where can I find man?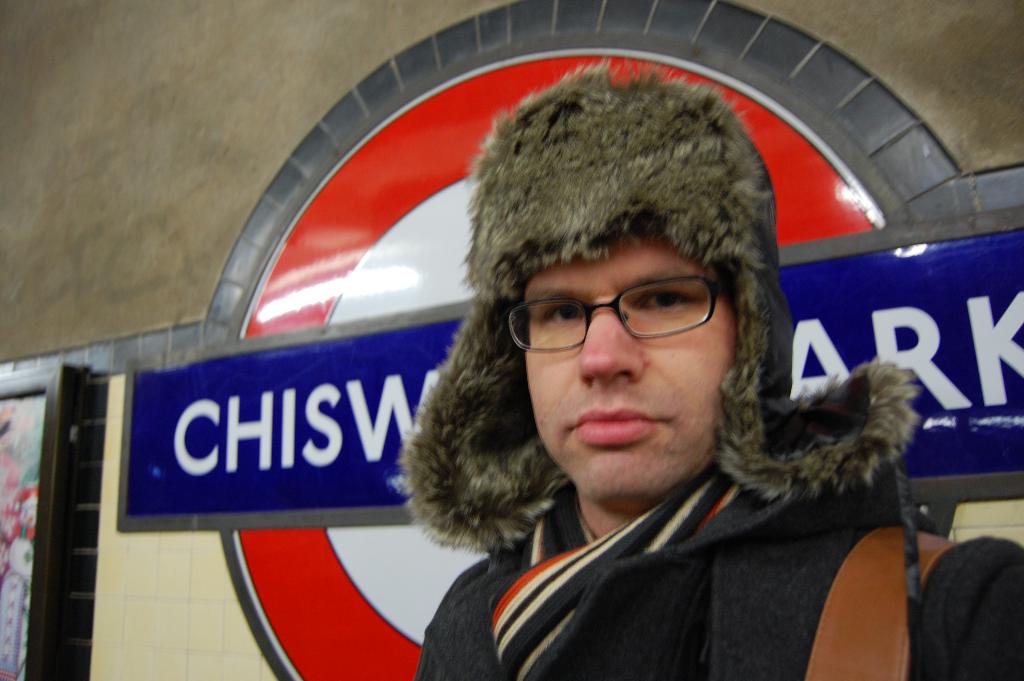
You can find it at detection(398, 63, 927, 678).
